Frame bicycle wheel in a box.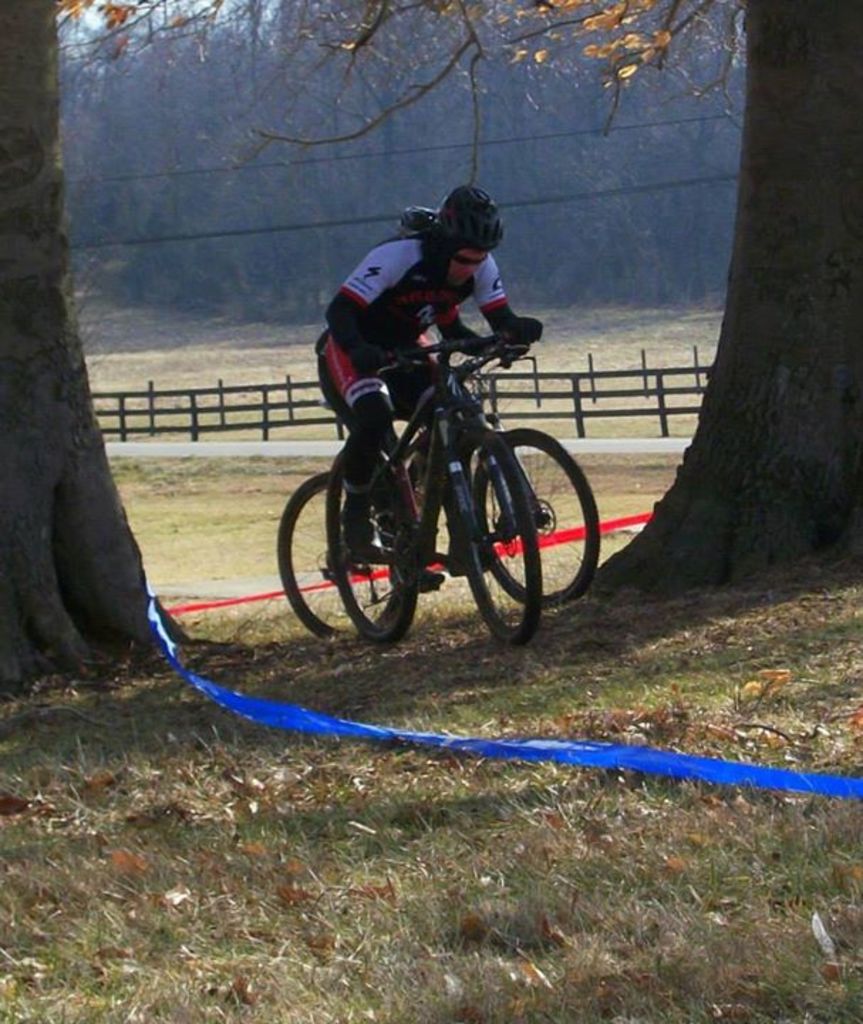
458/435/540/647.
